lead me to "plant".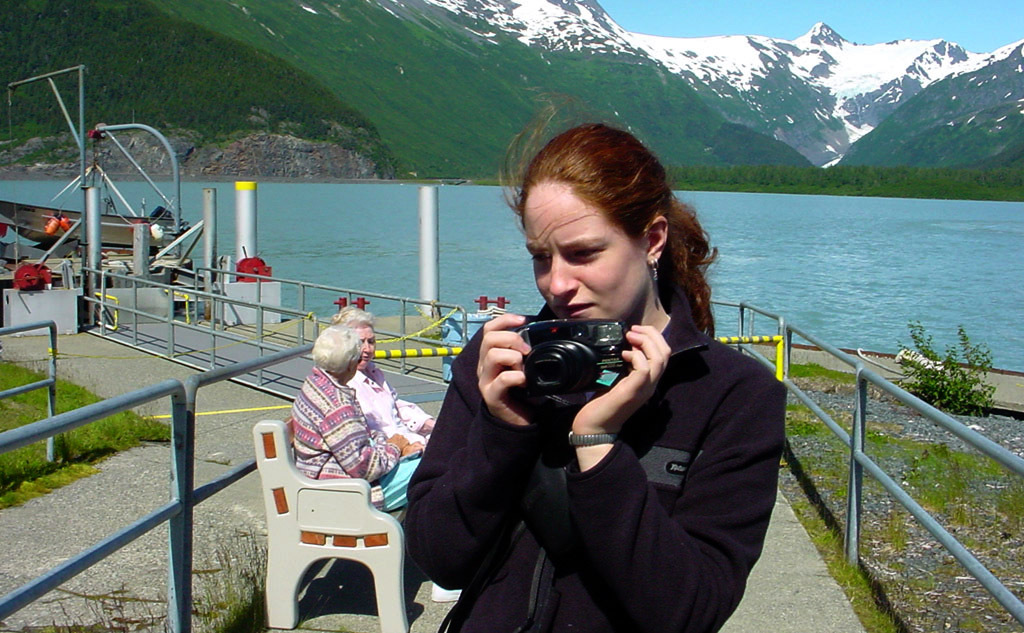
Lead to (left=0, top=351, right=171, bottom=510).
